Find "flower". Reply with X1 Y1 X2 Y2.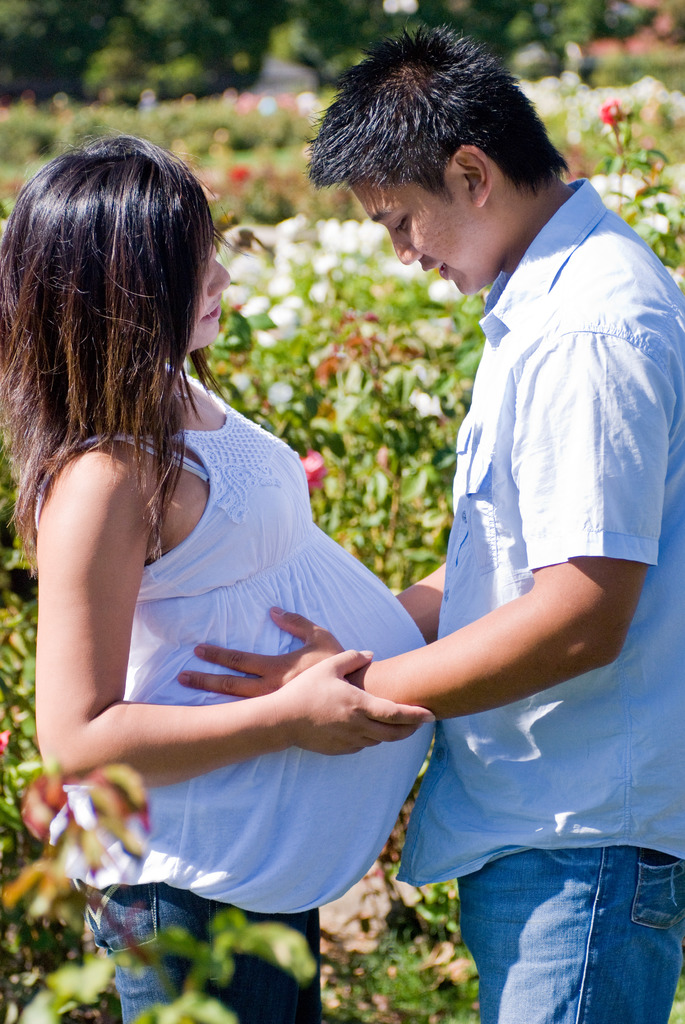
309 444 338 488.
